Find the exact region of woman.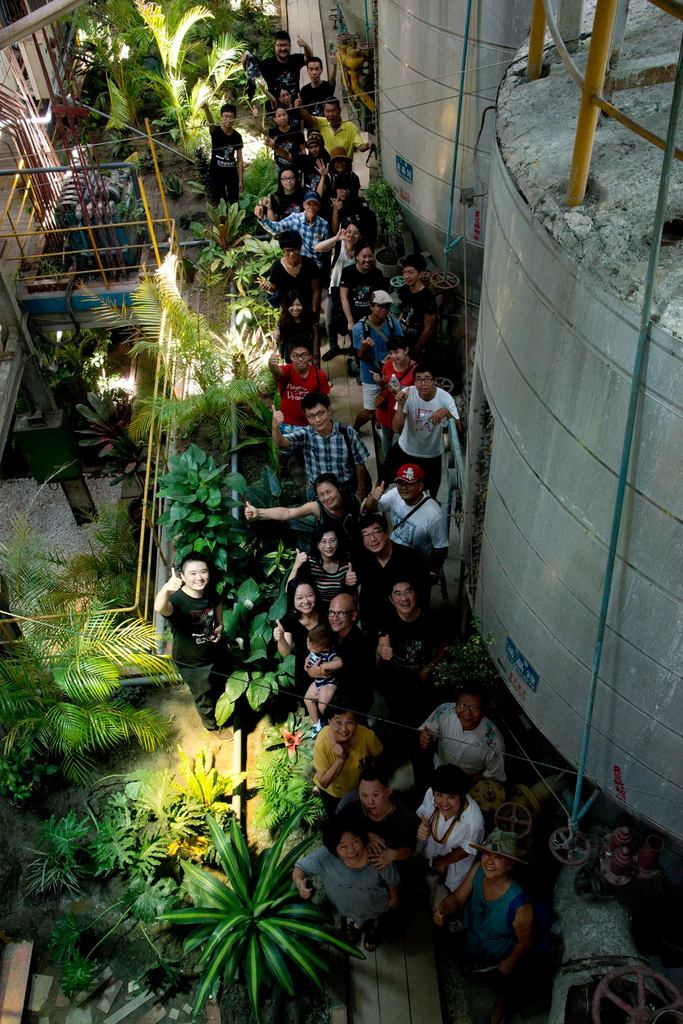
Exact region: l=440, t=831, r=534, b=1022.
